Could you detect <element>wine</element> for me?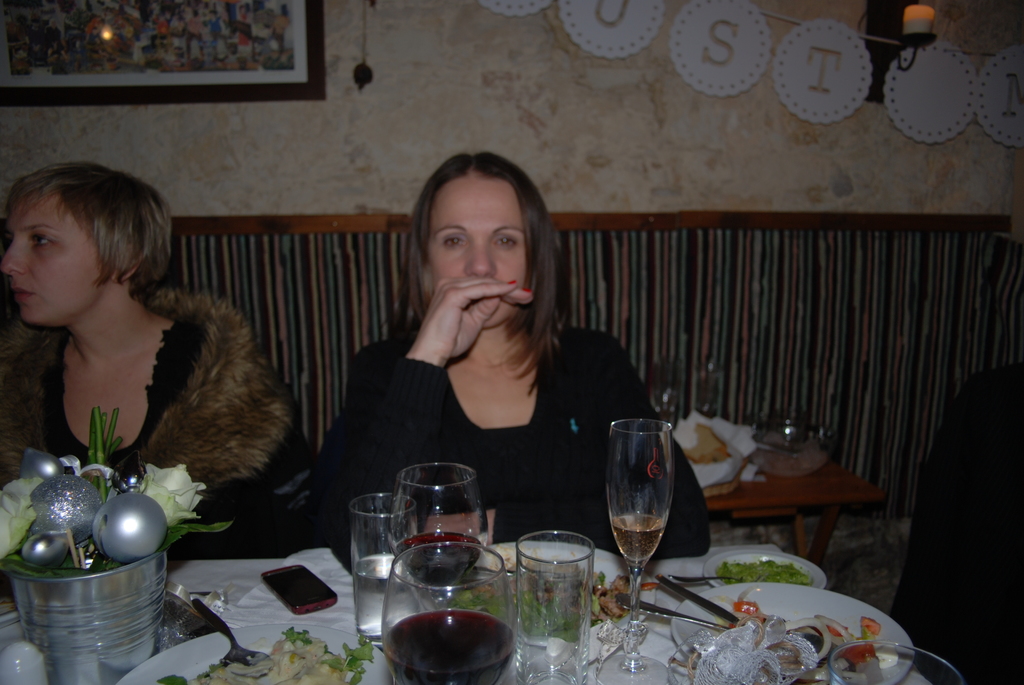
Detection result: {"x1": 394, "y1": 531, "x2": 481, "y2": 587}.
